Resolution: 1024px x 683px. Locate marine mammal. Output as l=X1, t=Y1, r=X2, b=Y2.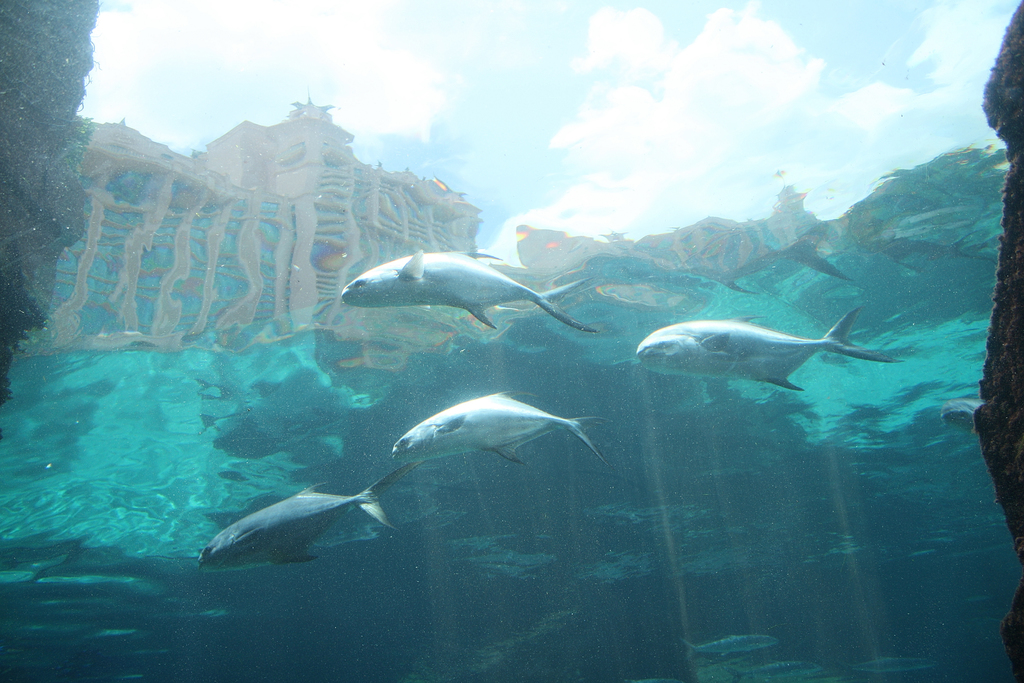
l=338, t=243, r=600, b=334.
